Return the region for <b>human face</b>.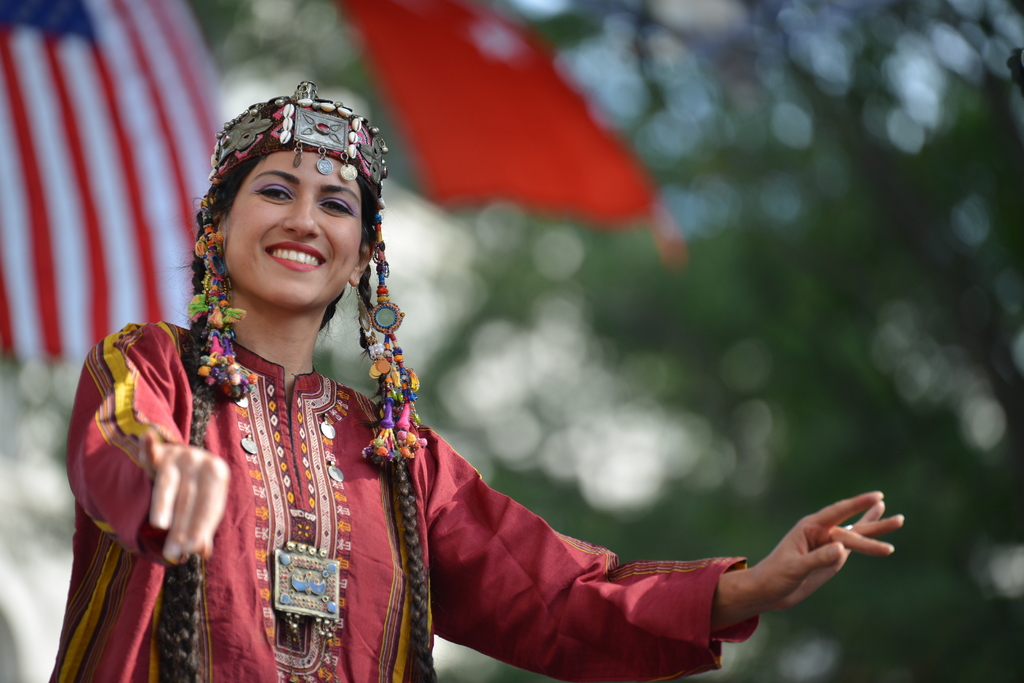
bbox=[225, 151, 360, 310].
